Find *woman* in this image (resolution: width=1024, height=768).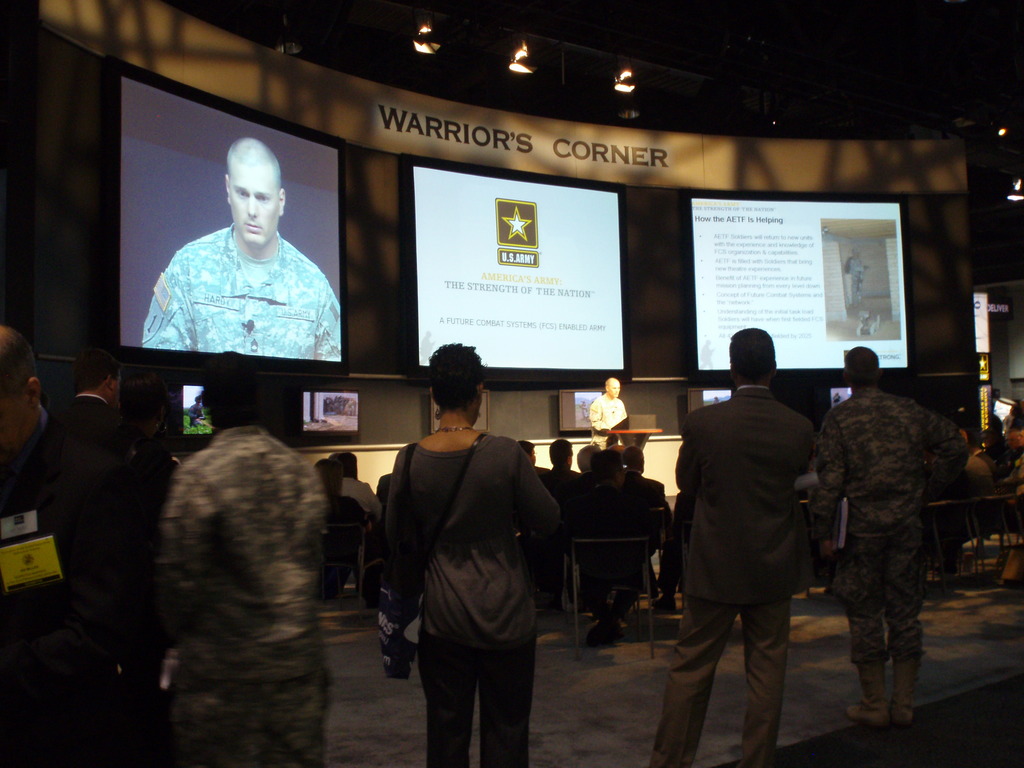
388:339:559:767.
